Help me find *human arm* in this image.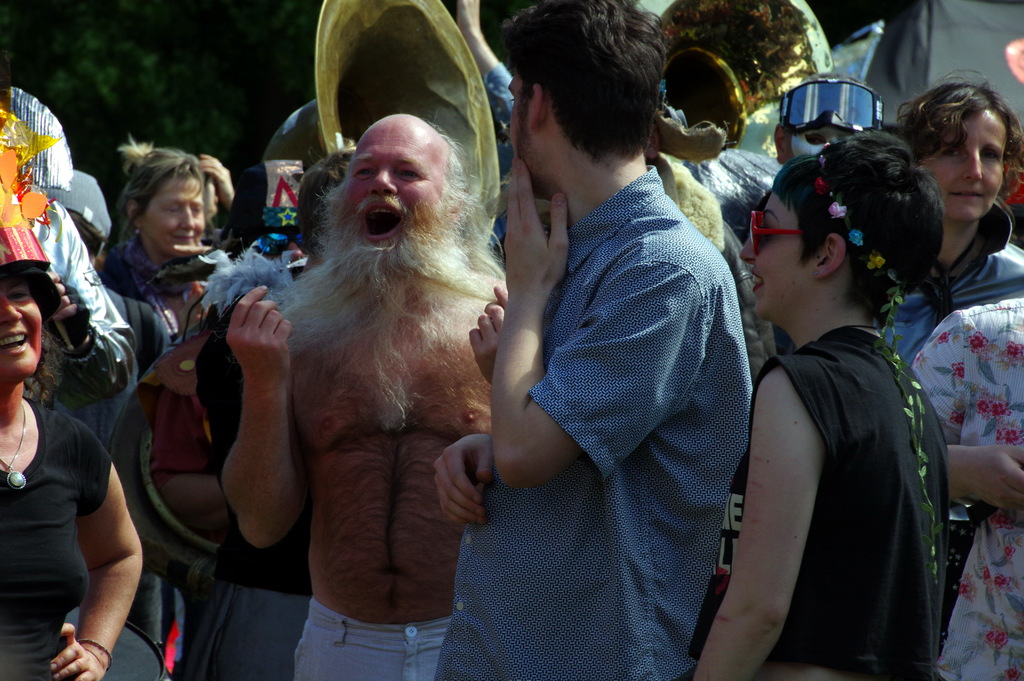
Found it: {"left": 689, "top": 372, "right": 829, "bottom": 680}.
